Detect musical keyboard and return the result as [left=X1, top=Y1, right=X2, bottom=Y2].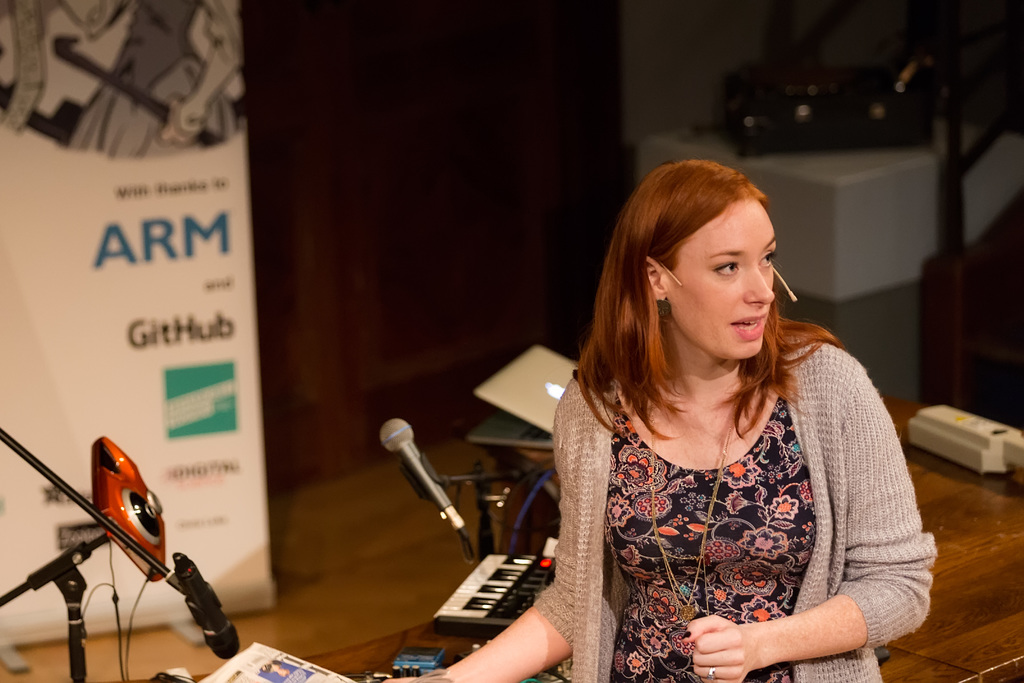
[left=420, top=542, right=568, bottom=652].
